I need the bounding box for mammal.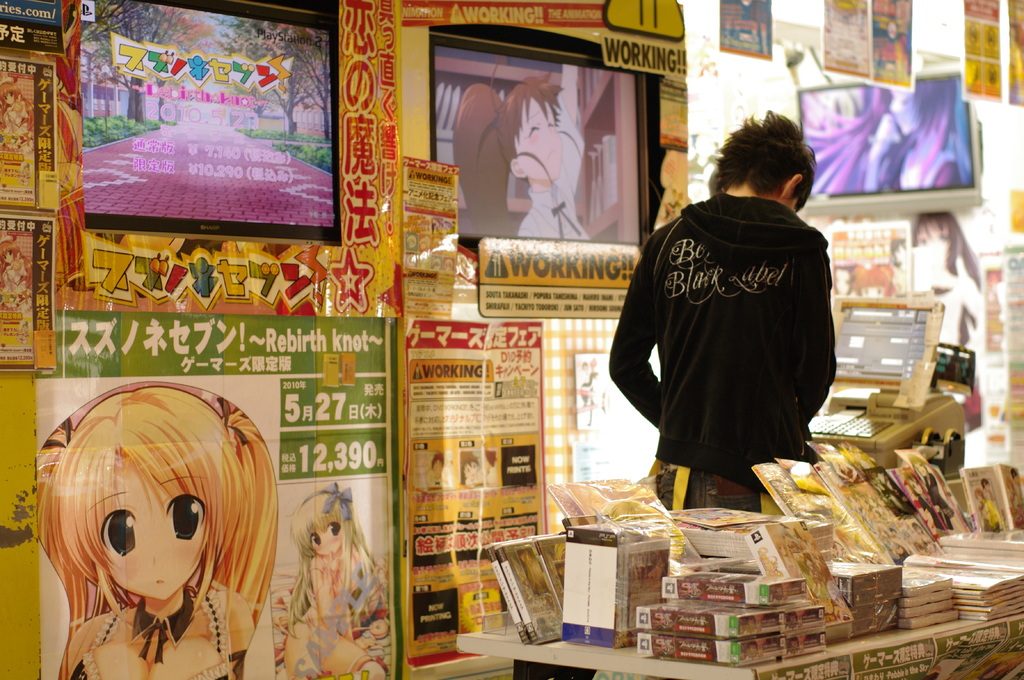
Here it is: l=450, t=65, r=596, b=246.
